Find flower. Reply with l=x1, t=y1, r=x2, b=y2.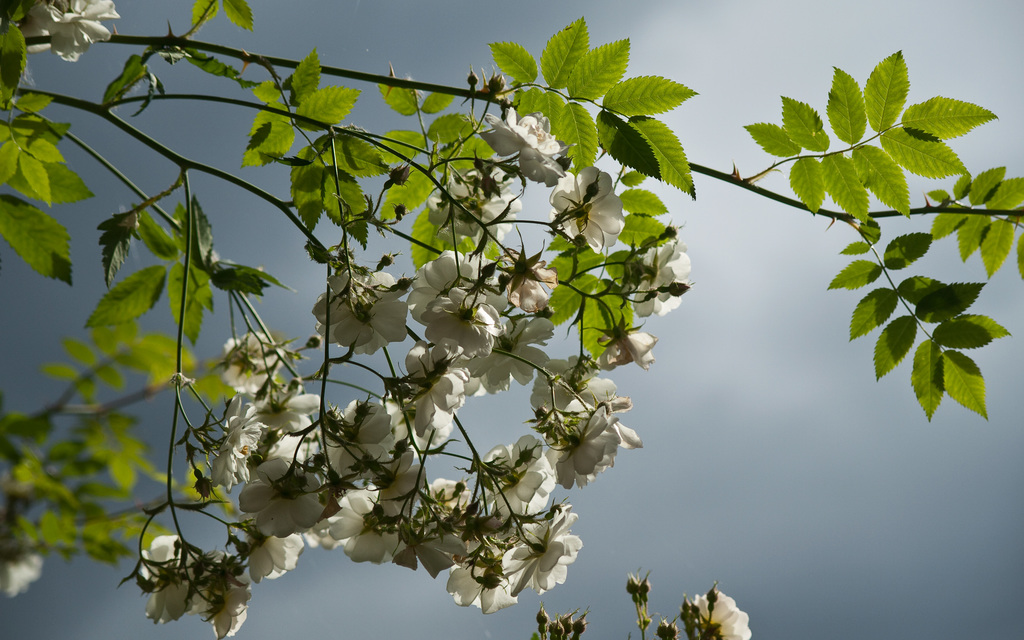
l=635, t=238, r=696, b=319.
